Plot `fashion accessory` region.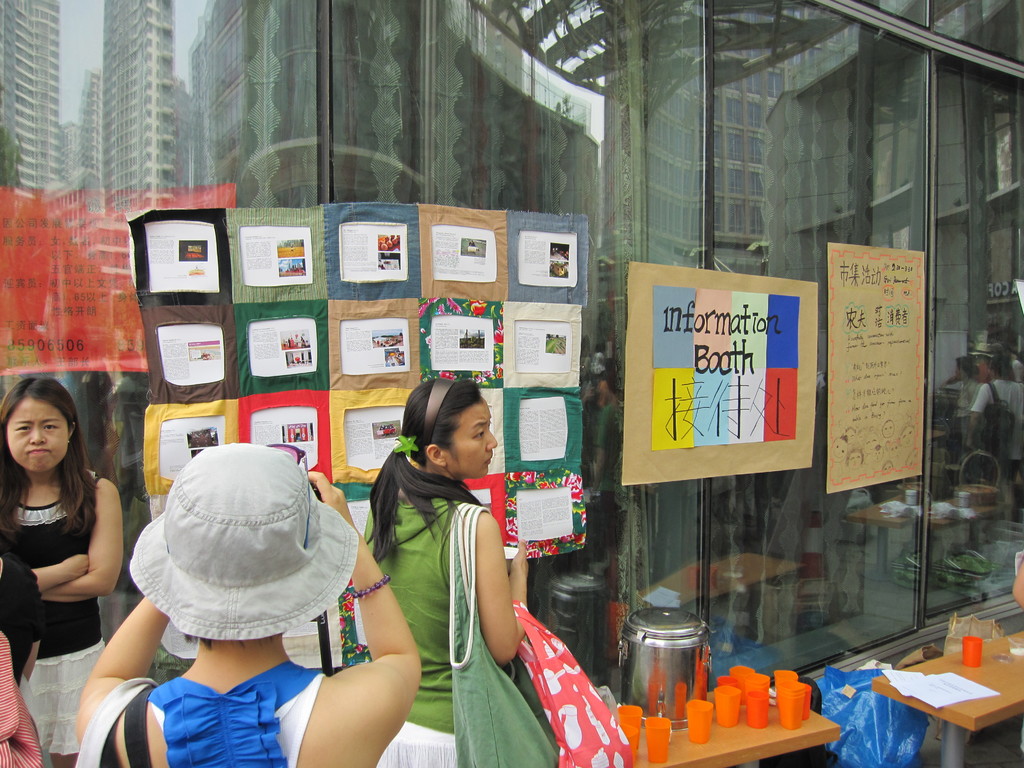
Plotted at 421, 376, 451, 429.
